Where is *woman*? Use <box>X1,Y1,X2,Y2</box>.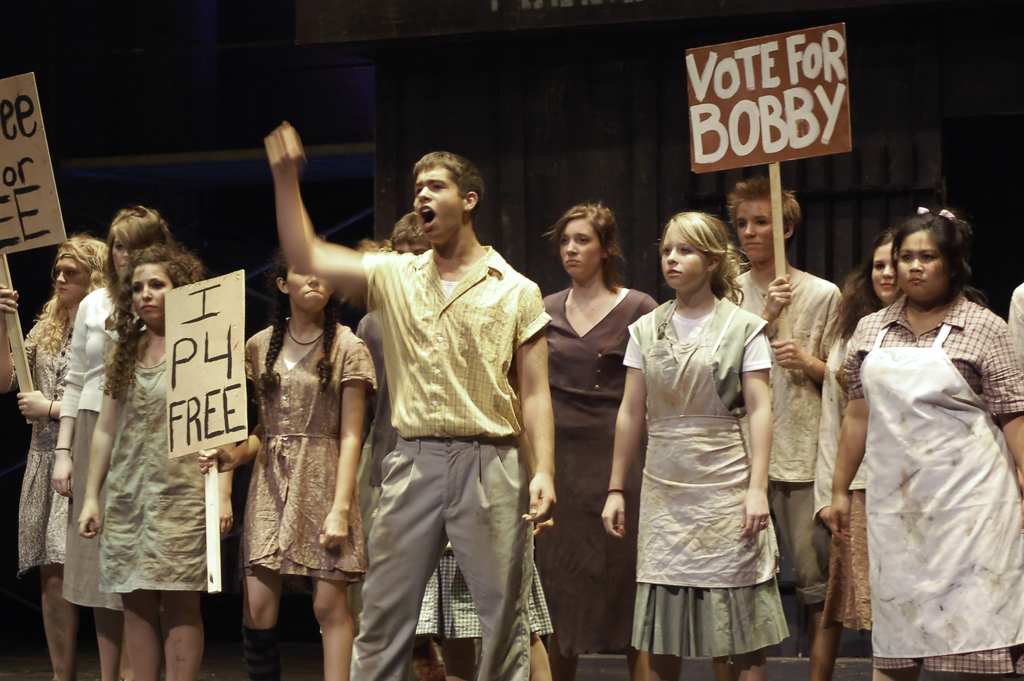
<box>47,211,180,680</box>.
